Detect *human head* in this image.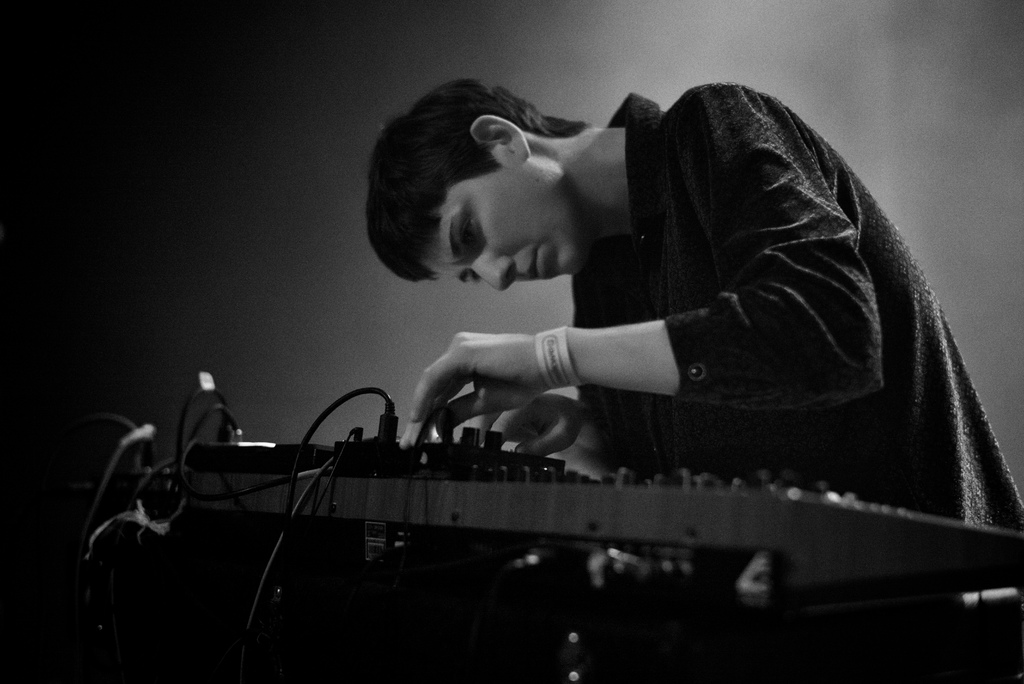
Detection: bbox=[376, 84, 599, 289].
